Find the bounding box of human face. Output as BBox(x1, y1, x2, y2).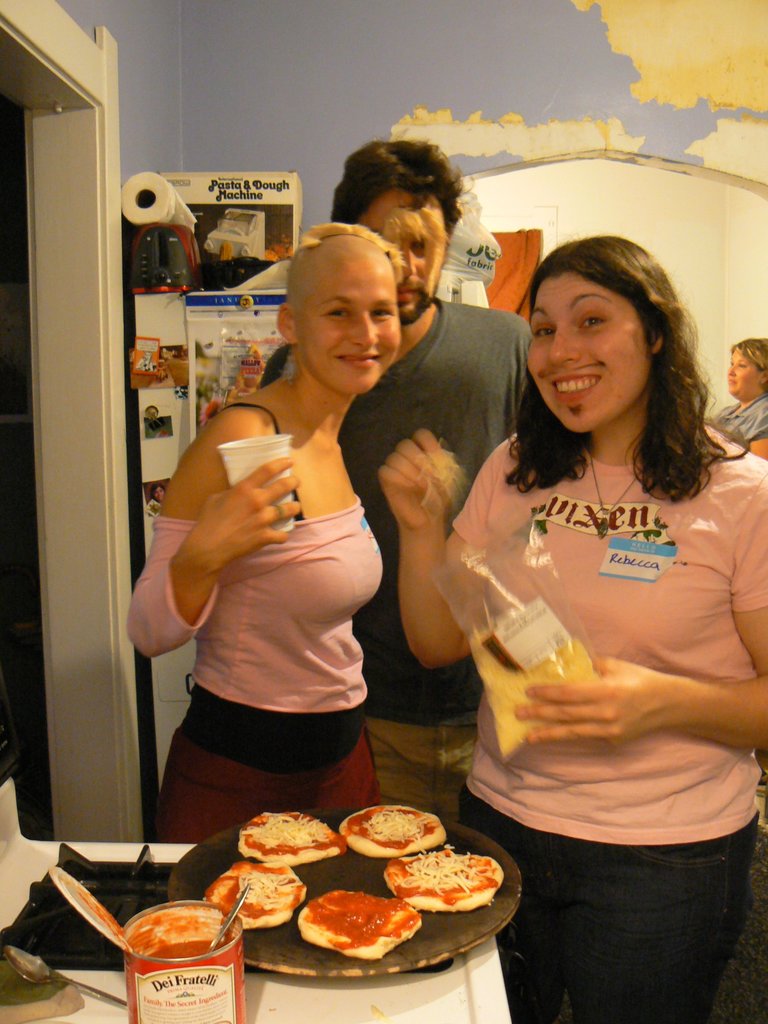
BBox(724, 347, 758, 399).
